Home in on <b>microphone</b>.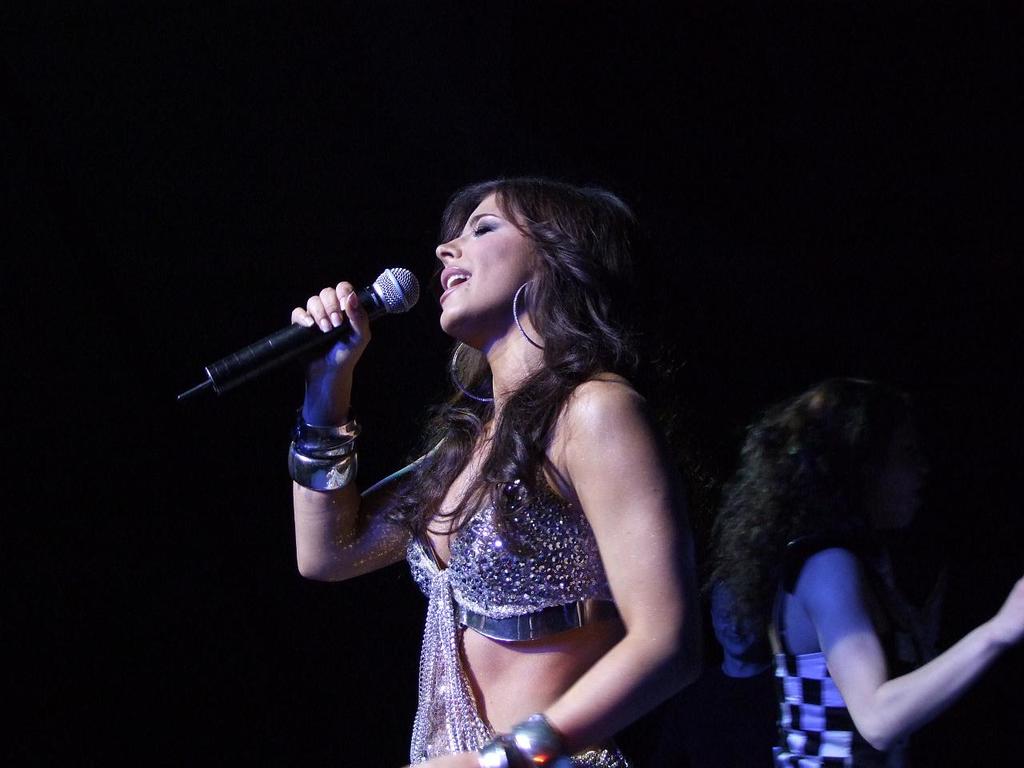
Homed in at select_region(164, 270, 419, 414).
